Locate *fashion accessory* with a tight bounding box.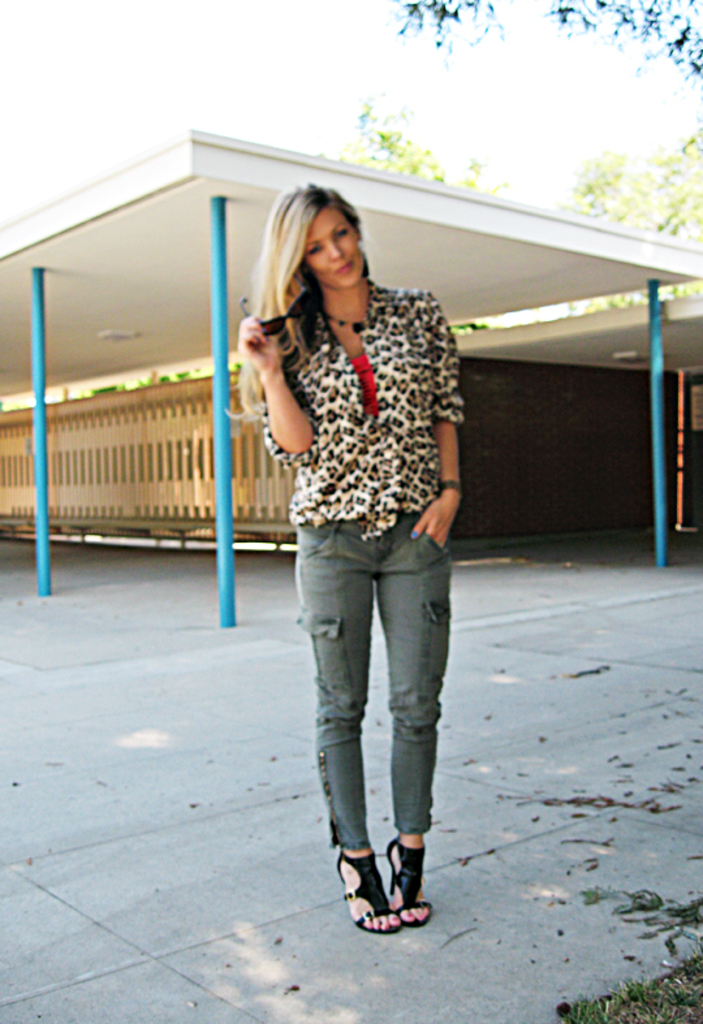
(435, 478, 463, 494).
